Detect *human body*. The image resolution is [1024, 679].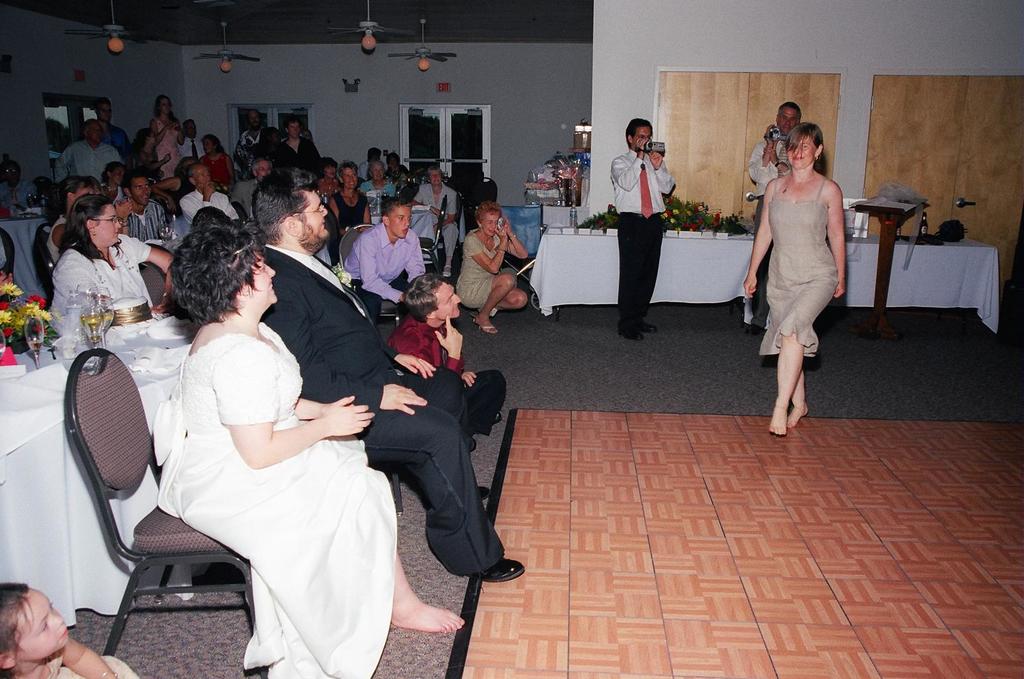
BBox(0, 158, 26, 221).
